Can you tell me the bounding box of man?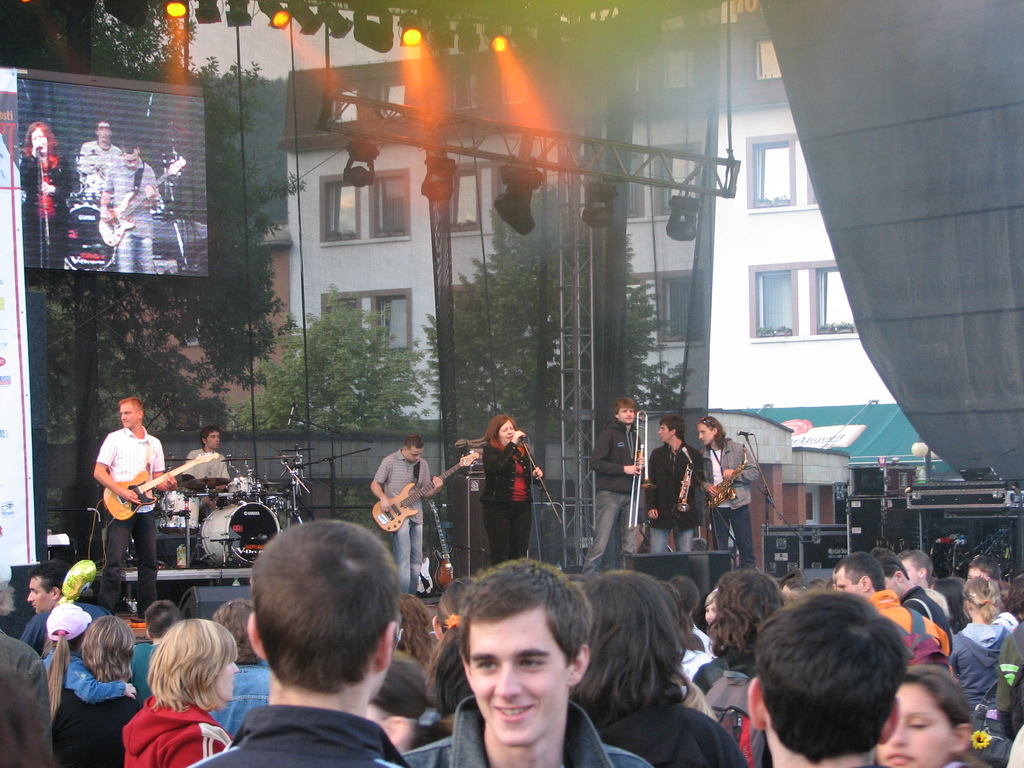
[x1=191, y1=524, x2=454, y2=767].
